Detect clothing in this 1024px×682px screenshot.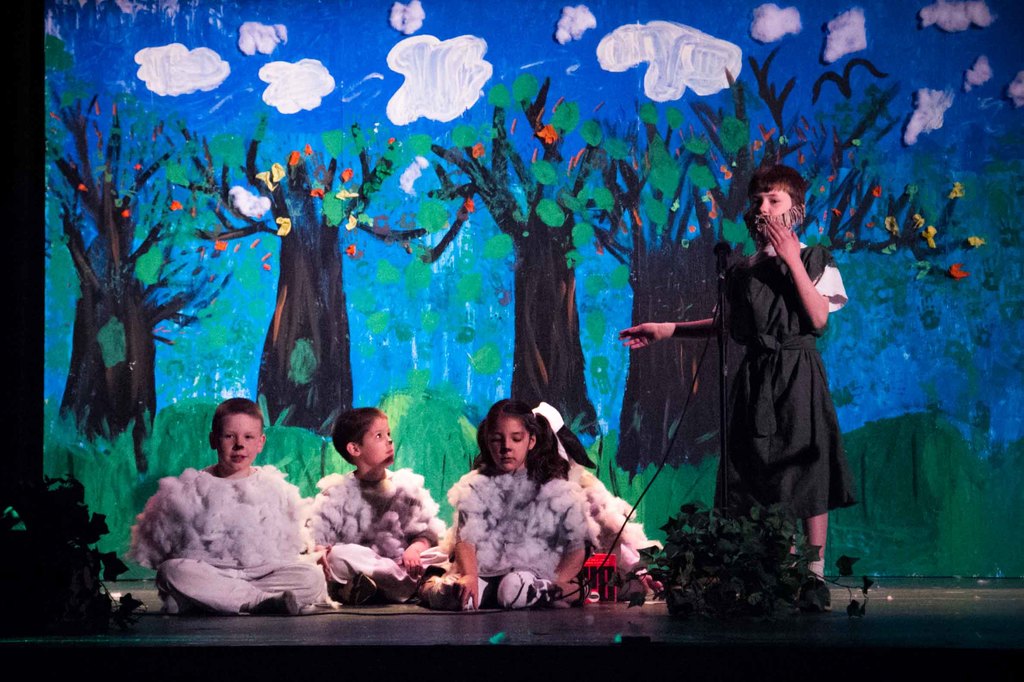
Detection: 442:465:580:577.
